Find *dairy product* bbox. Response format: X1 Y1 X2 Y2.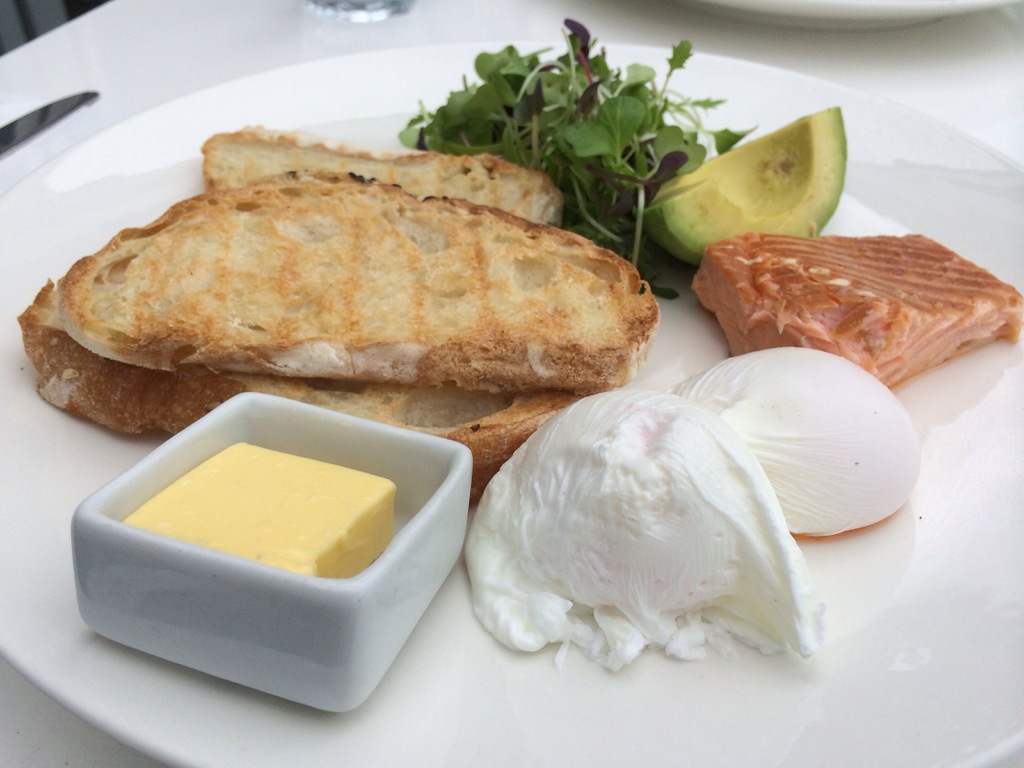
121 446 403 586.
